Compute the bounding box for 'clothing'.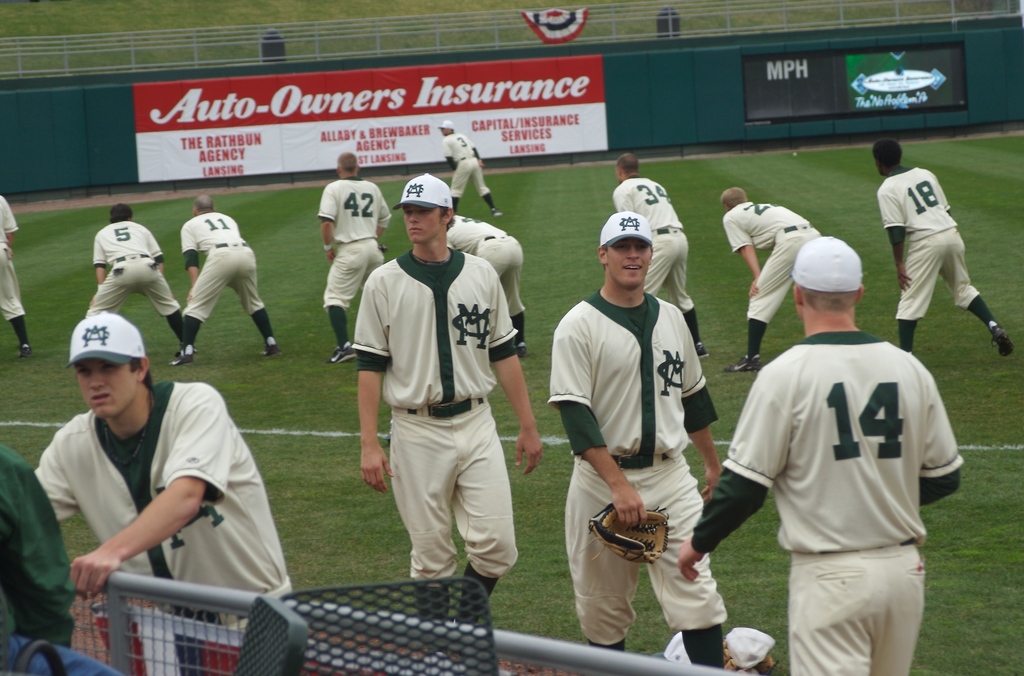
box(445, 134, 490, 198).
